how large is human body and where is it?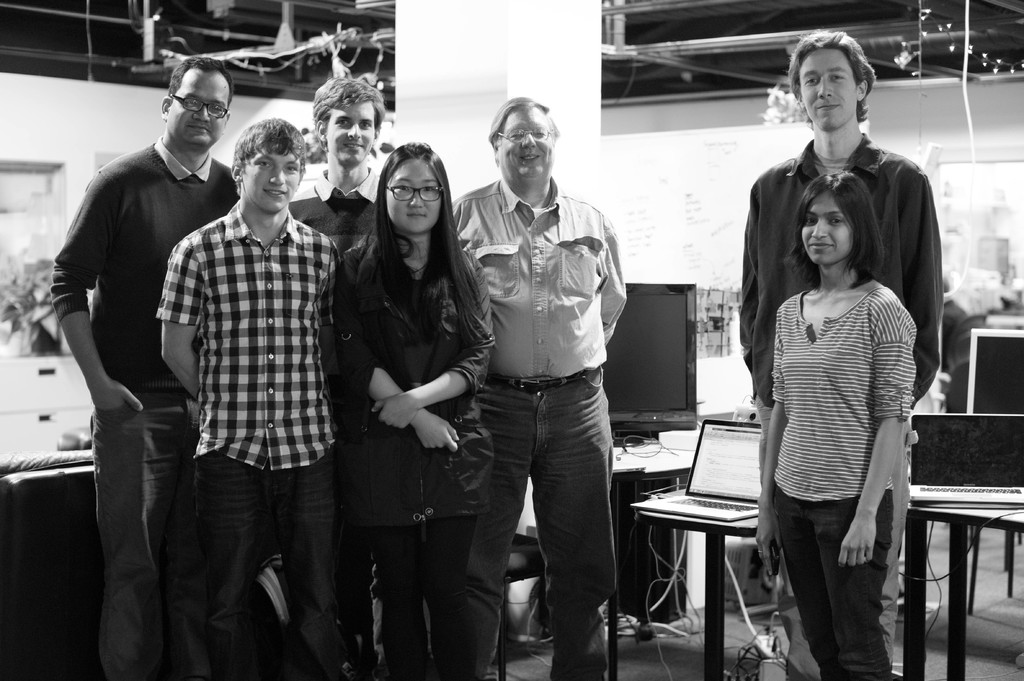
Bounding box: BBox(329, 138, 500, 680).
